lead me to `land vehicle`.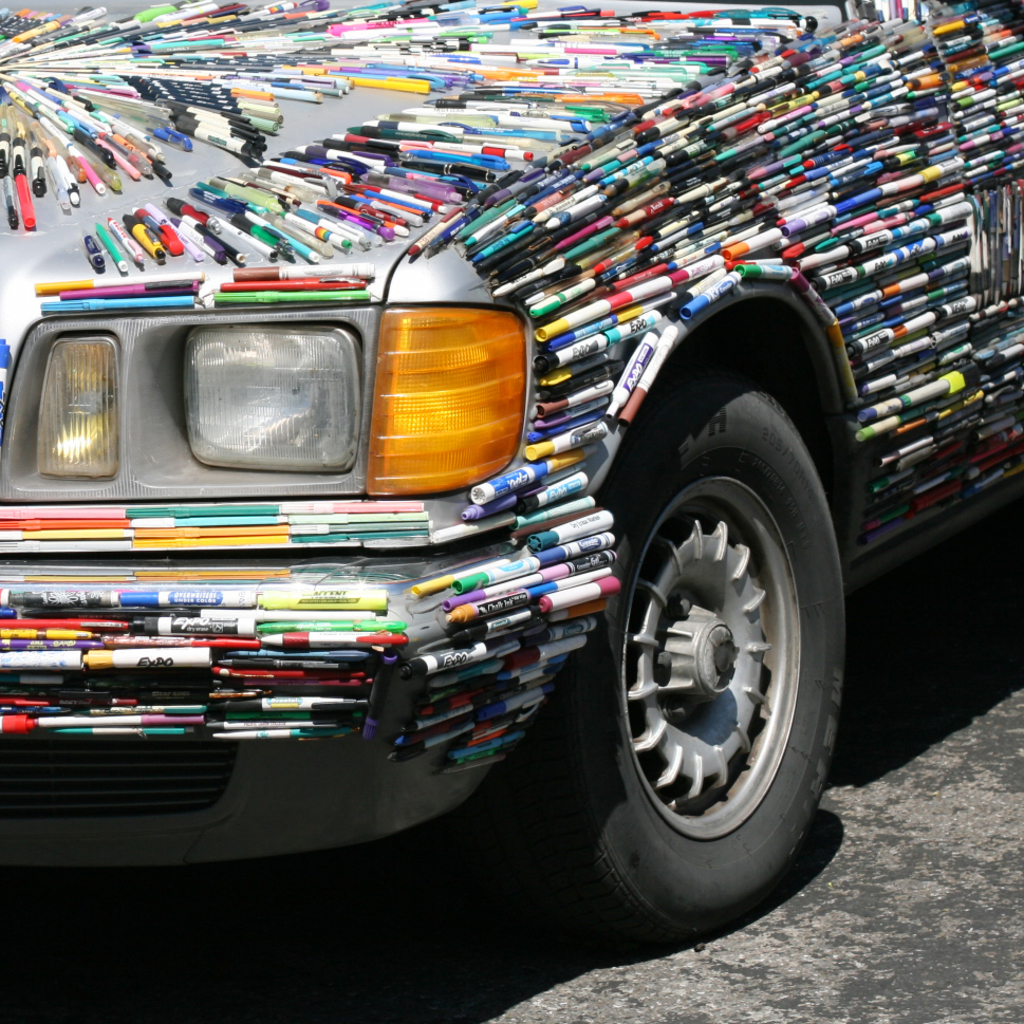
Lead to bbox(0, 0, 1023, 948).
